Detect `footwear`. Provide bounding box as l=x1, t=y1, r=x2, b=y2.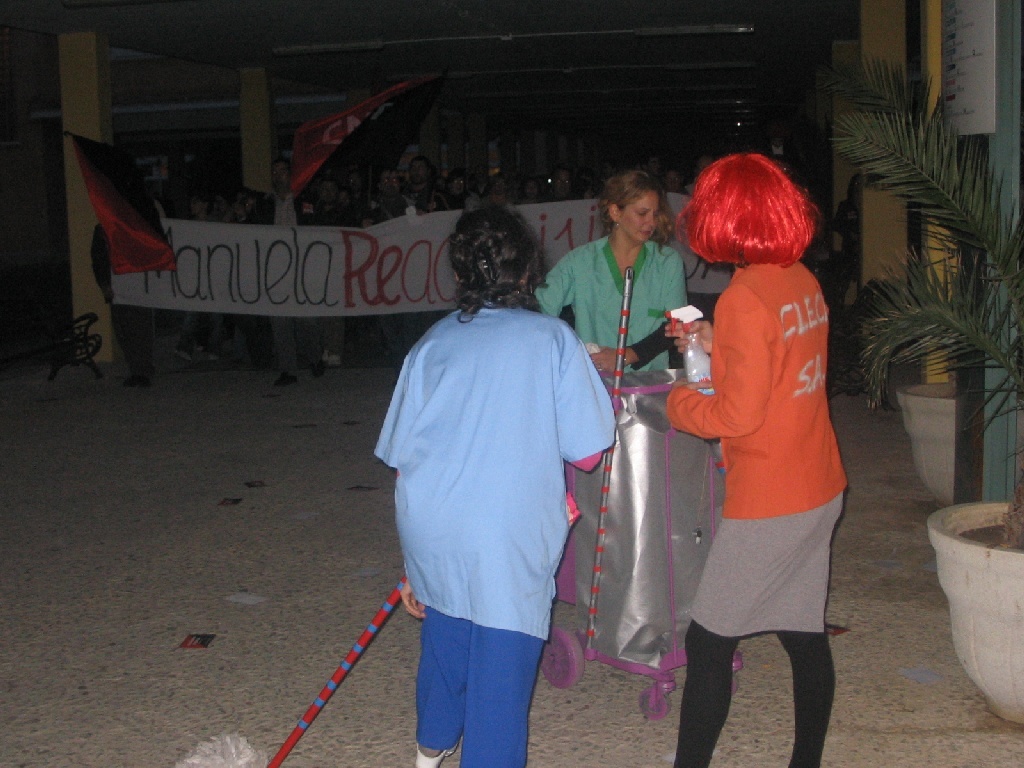
l=175, t=349, r=191, b=366.
